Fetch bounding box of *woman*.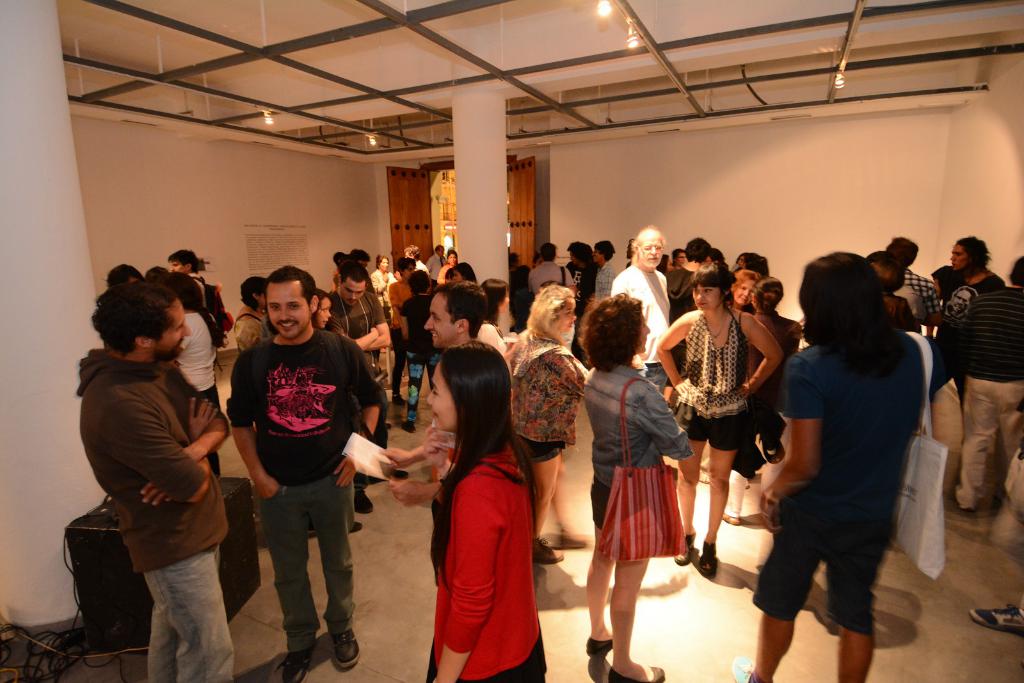
Bbox: detection(471, 277, 524, 367).
